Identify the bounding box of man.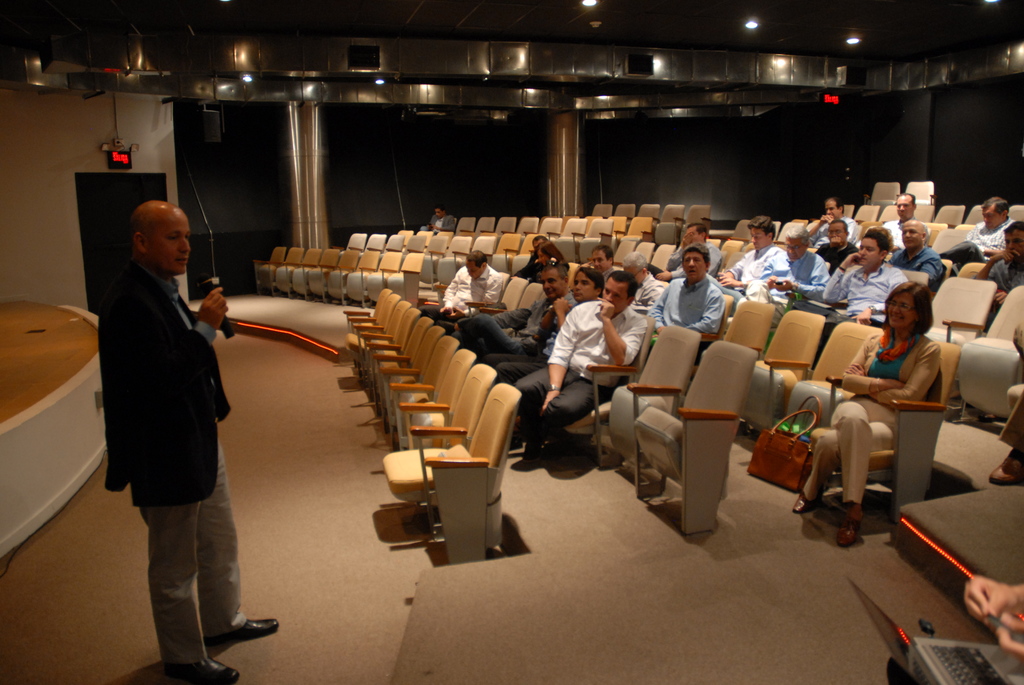
box=[796, 196, 859, 261].
